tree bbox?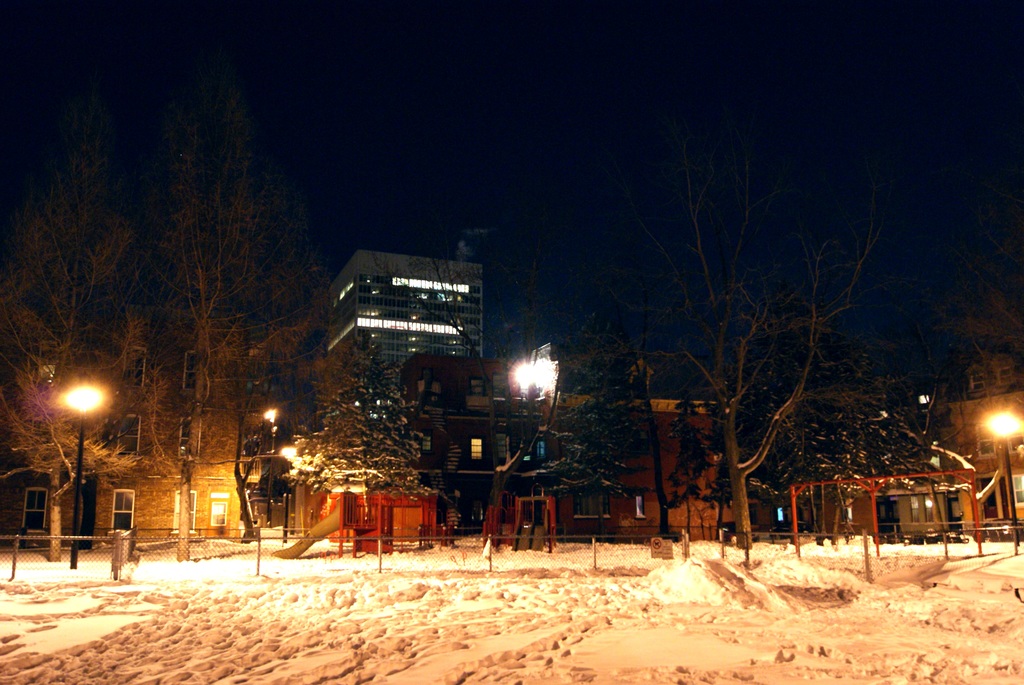
(x1=362, y1=181, x2=655, y2=524)
